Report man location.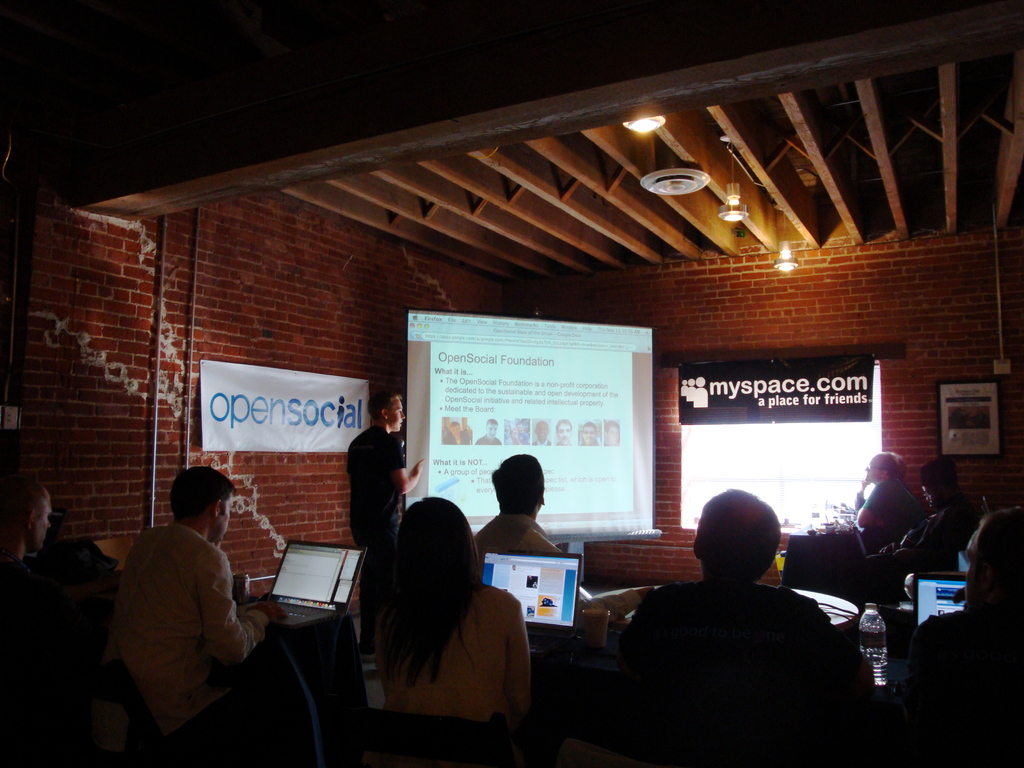
Report: [533, 421, 552, 452].
